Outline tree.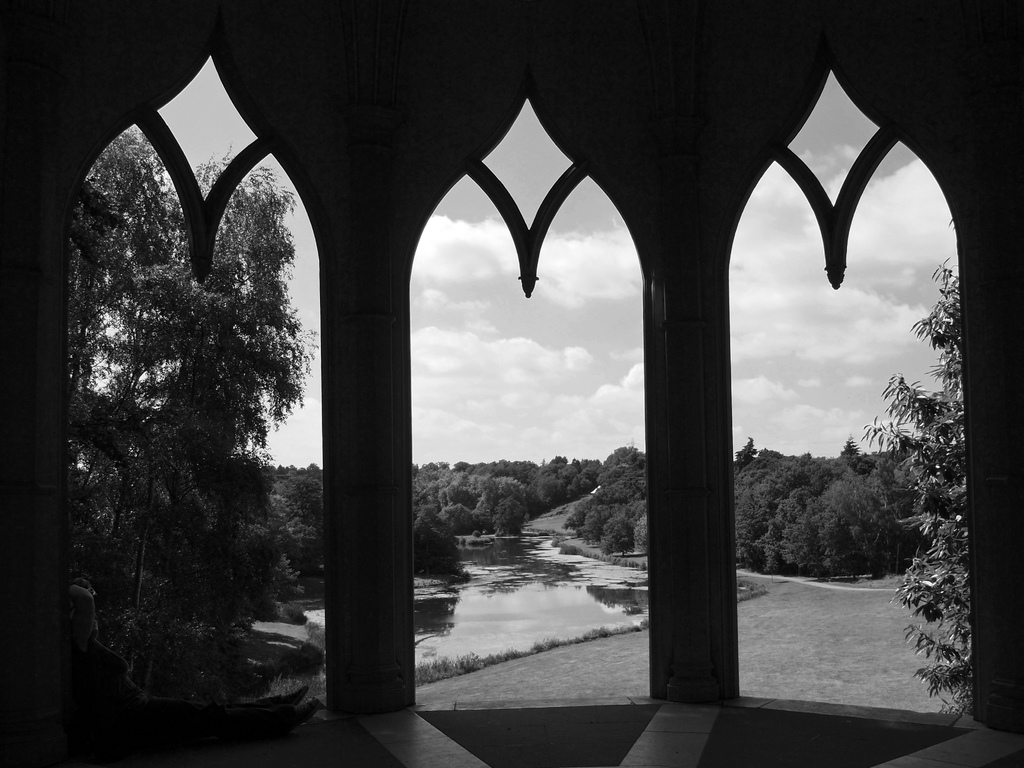
Outline: {"left": 852, "top": 219, "right": 979, "bottom": 723}.
